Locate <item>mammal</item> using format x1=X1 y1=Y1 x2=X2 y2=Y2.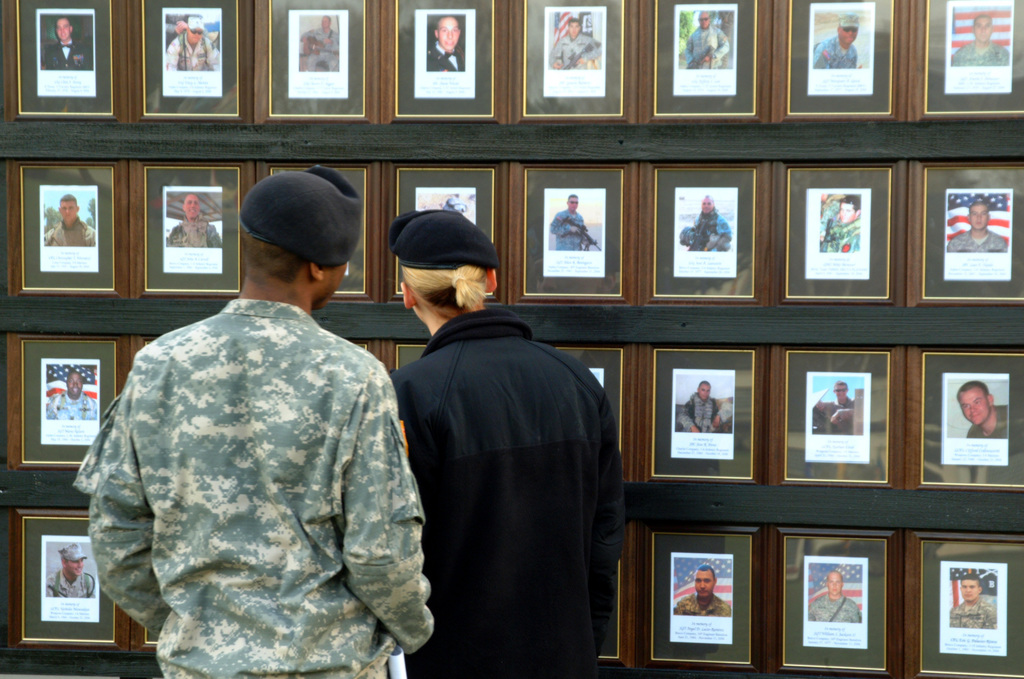
x1=50 y1=293 x2=447 y2=670.
